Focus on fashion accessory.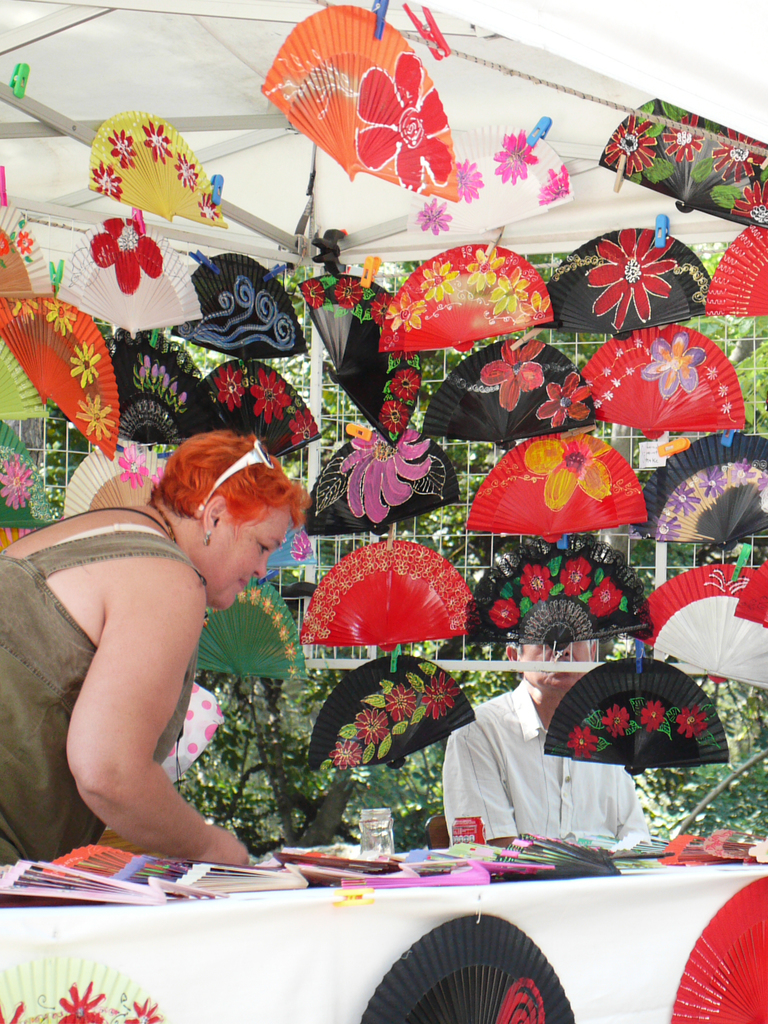
Focused at [left=54, top=209, right=205, bottom=326].
